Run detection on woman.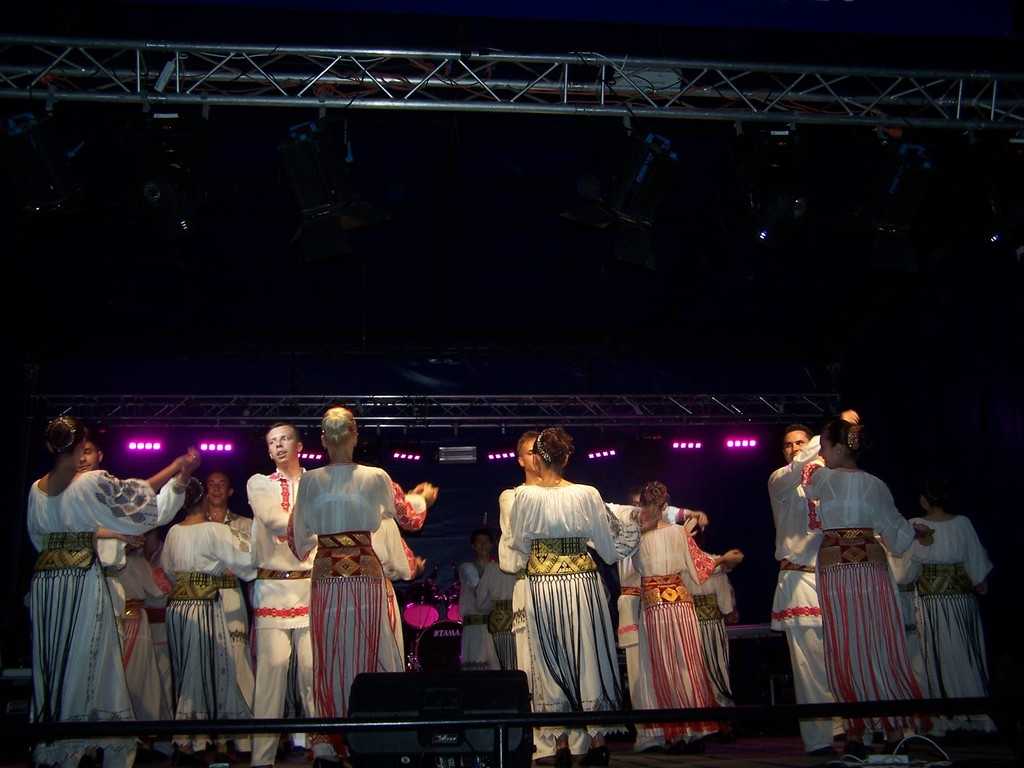
Result: x1=154 y1=479 x2=253 y2=760.
